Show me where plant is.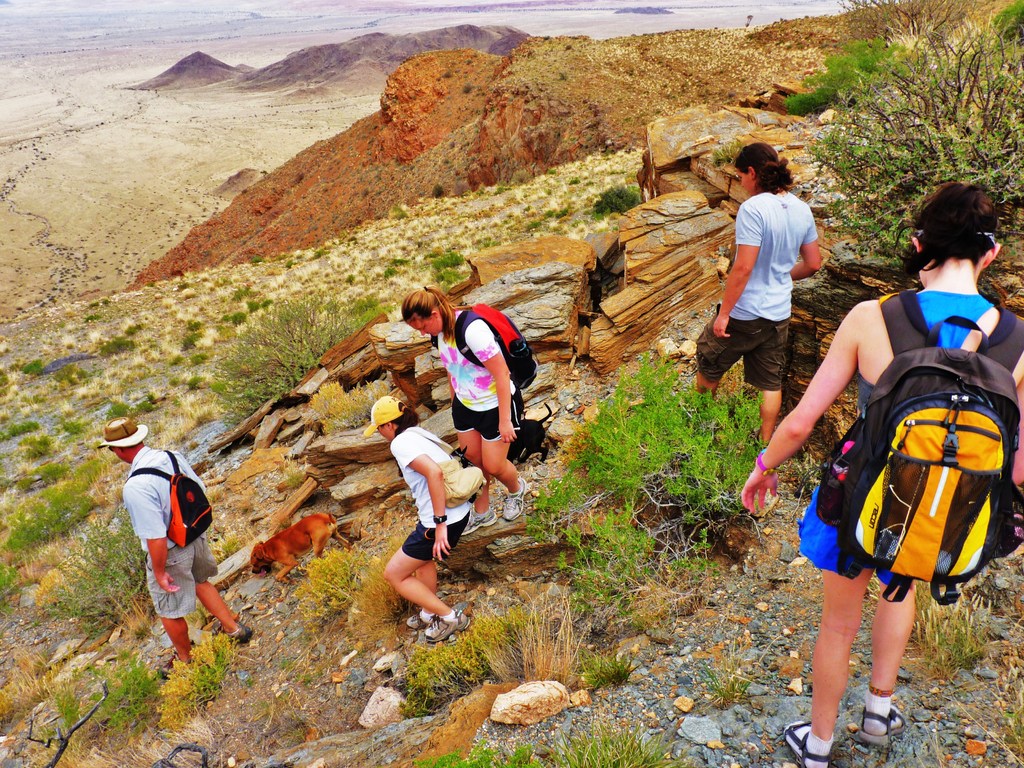
plant is at left=805, top=0, right=1023, bottom=268.
